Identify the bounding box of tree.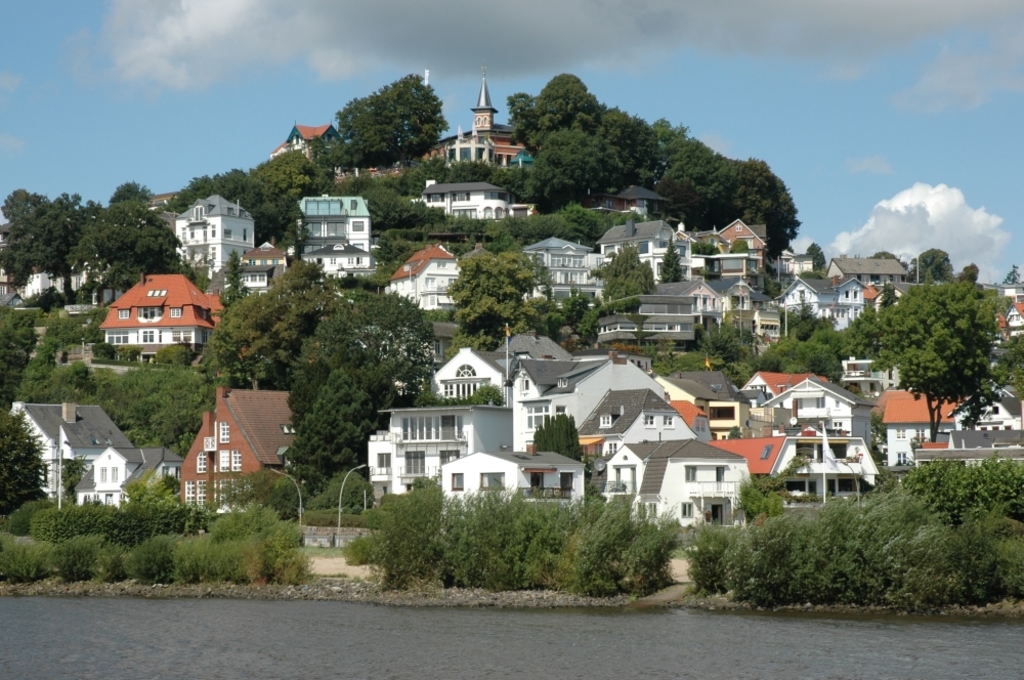
x1=355, y1=71, x2=449, y2=167.
